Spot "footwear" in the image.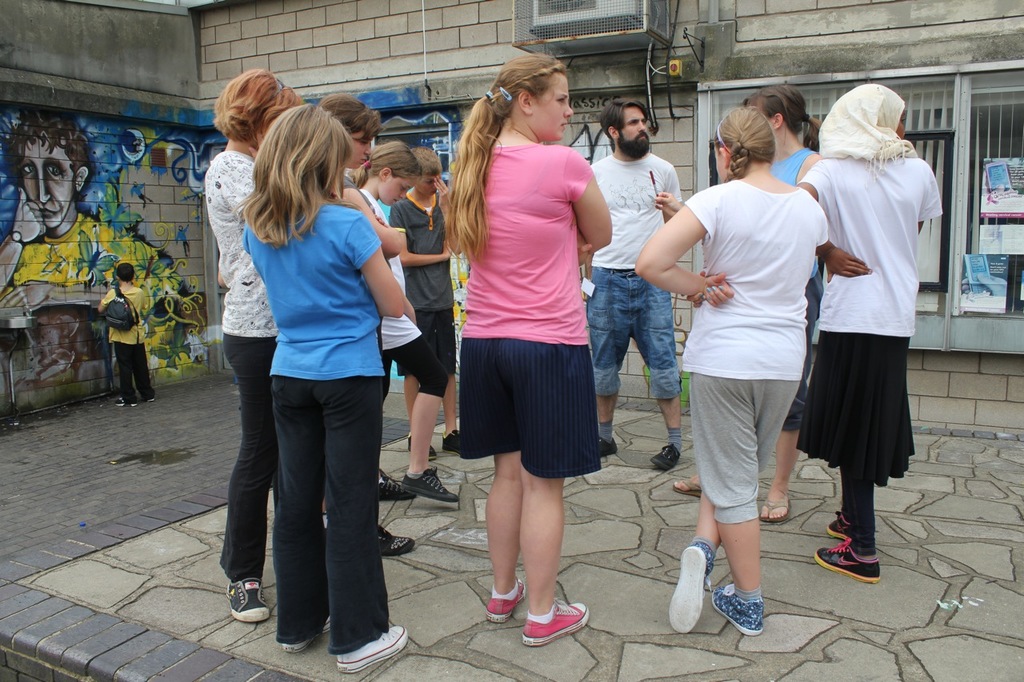
"footwear" found at l=485, t=576, r=526, b=622.
